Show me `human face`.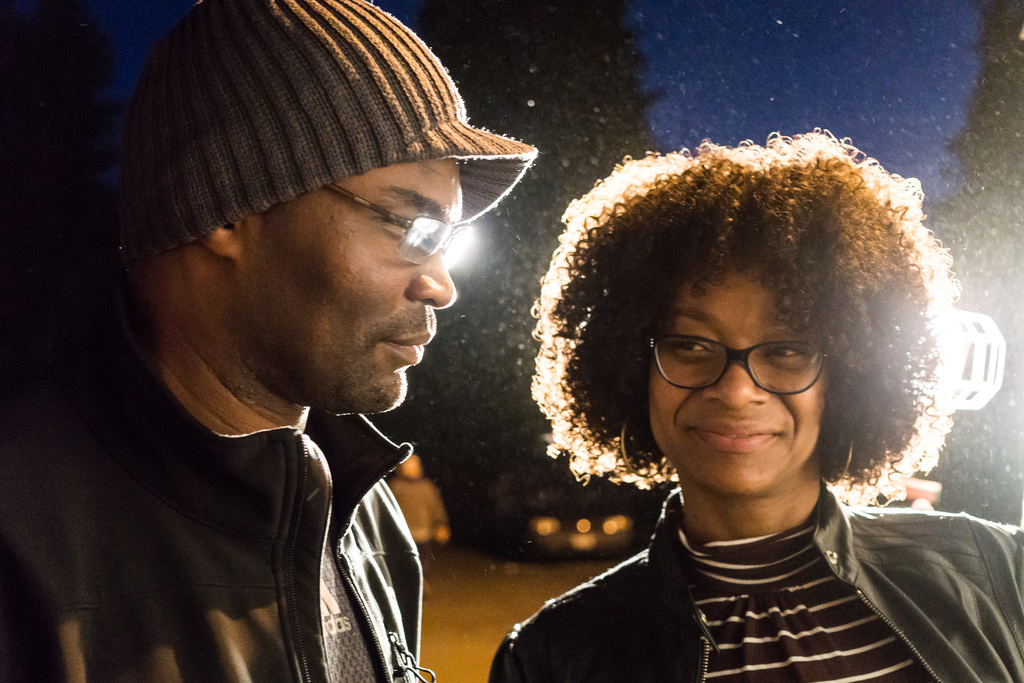
`human face` is here: x1=651 y1=270 x2=827 y2=497.
